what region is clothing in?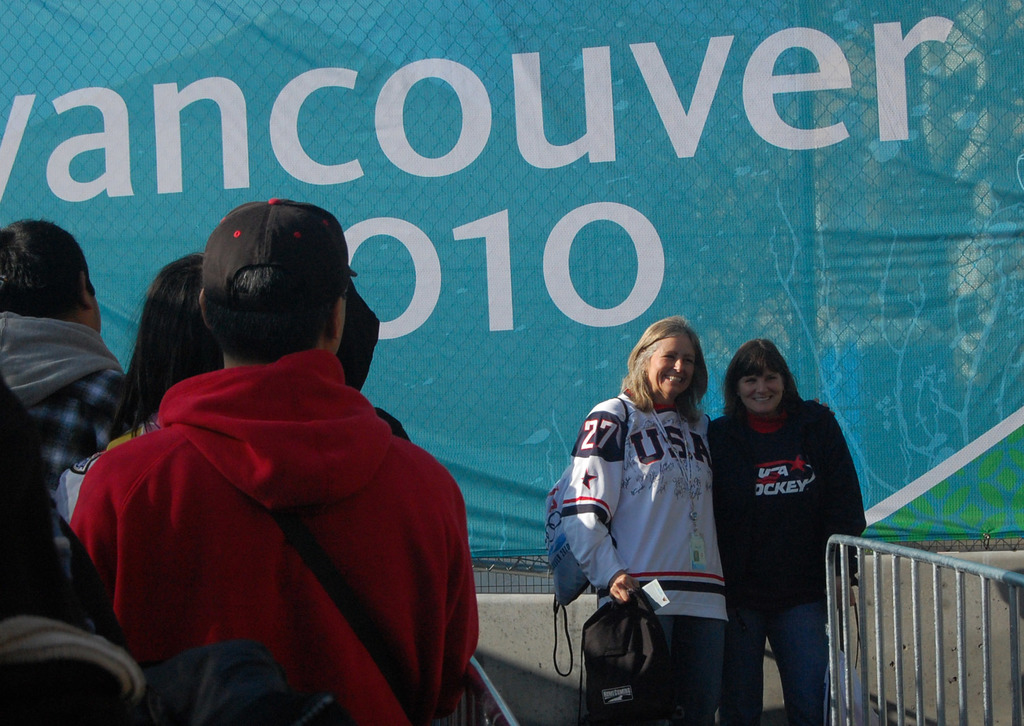
x1=724, y1=597, x2=827, y2=725.
